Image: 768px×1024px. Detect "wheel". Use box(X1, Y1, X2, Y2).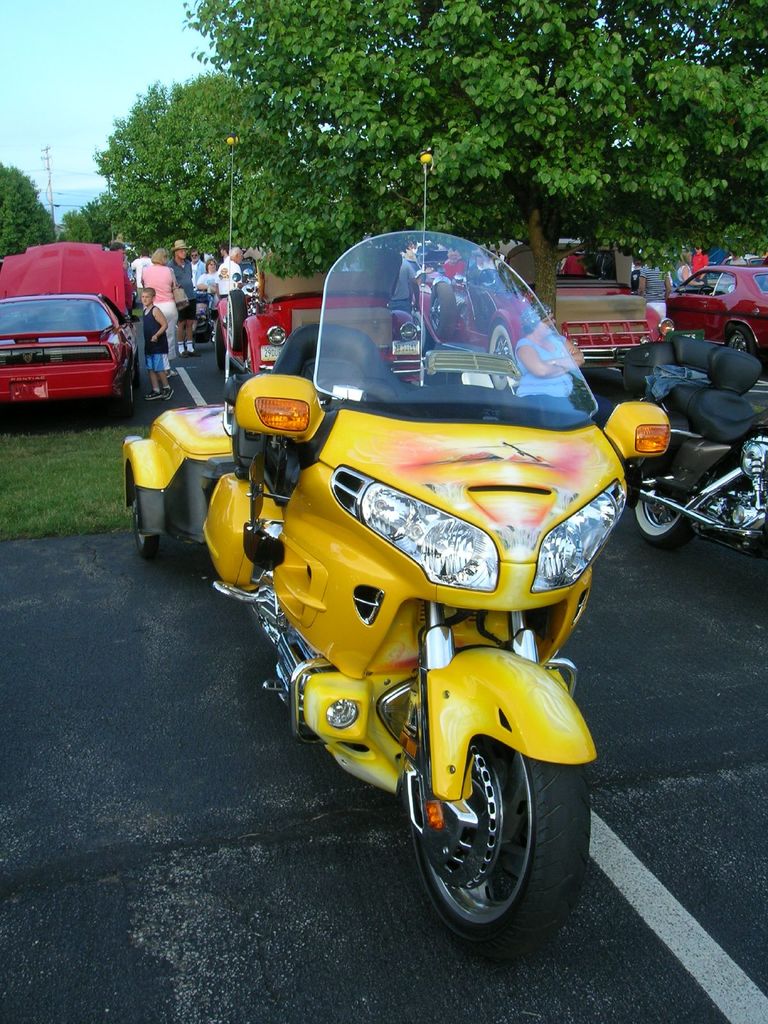
box(129, 481, 164, 559).
